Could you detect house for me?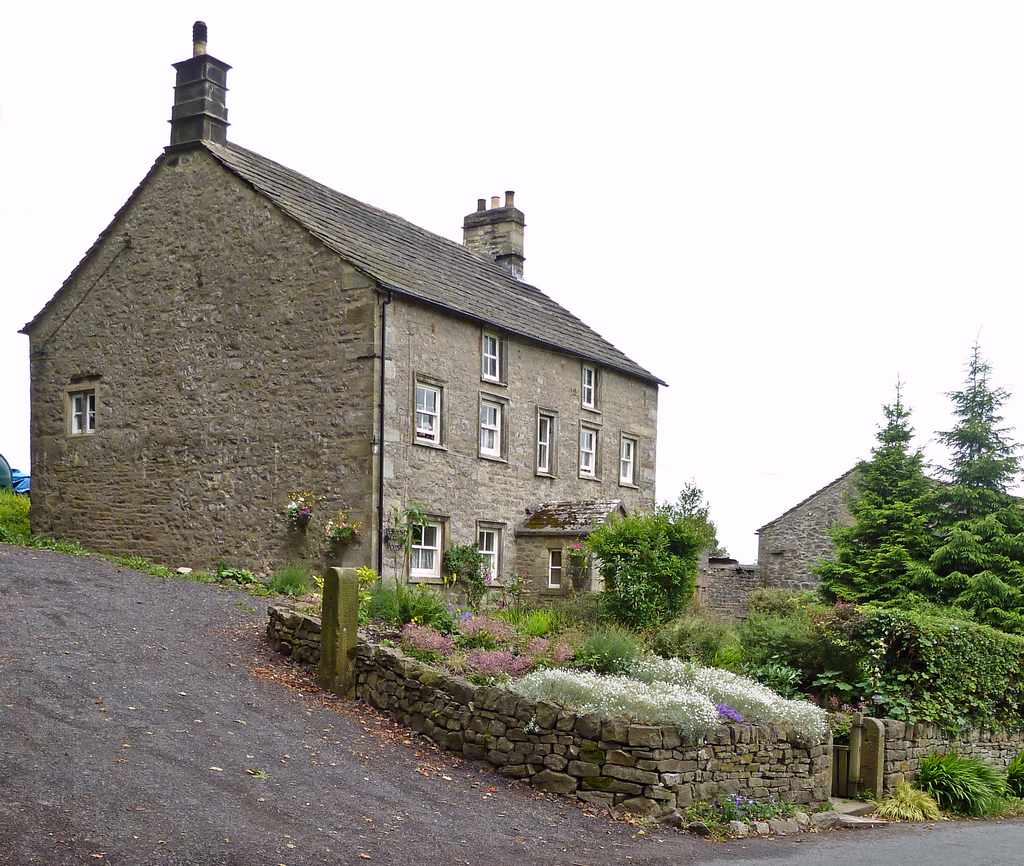
Detection result: <bbox>741, 448, 1023, 632</bbox>.
